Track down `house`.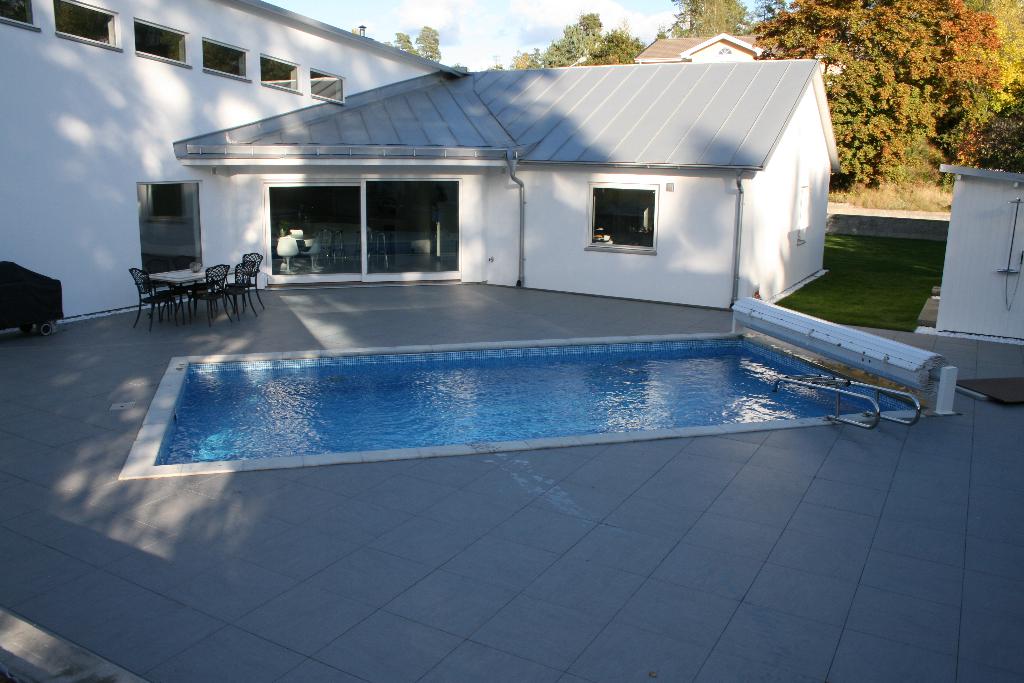
Tracked to region(0, 0, 1023, 682).
